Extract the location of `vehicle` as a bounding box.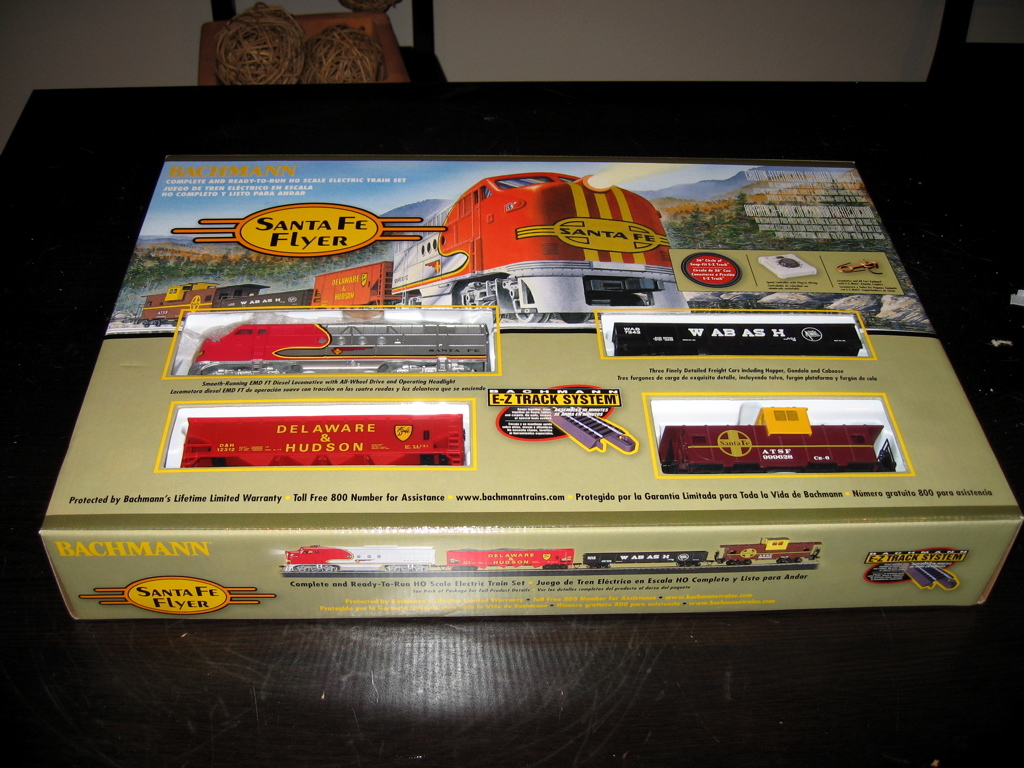
box(140, 273, 318, 324).
